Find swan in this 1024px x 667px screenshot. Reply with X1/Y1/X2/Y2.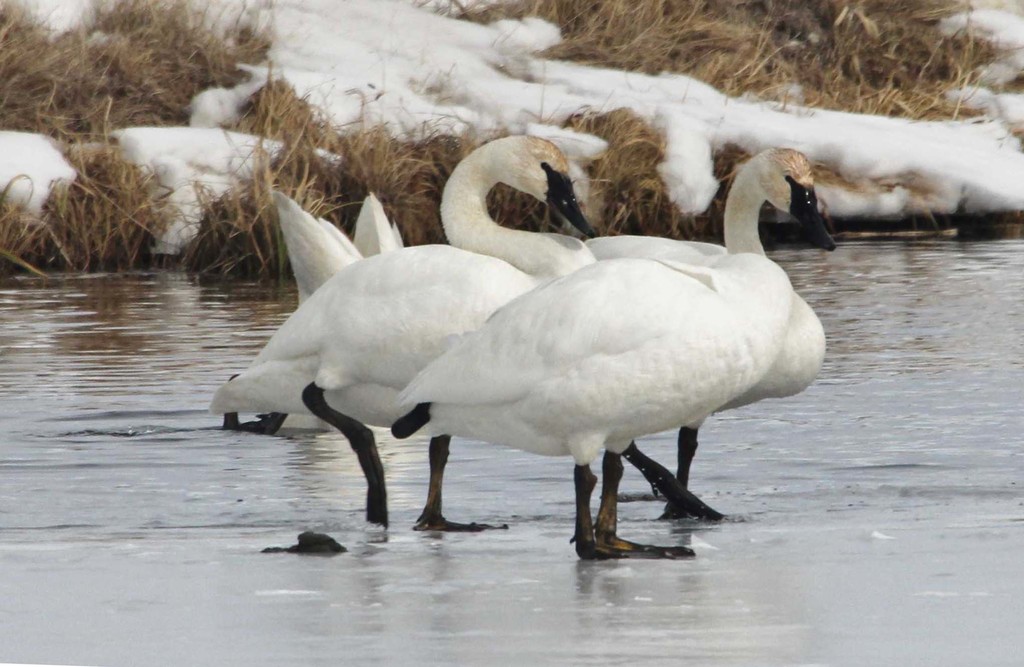
383/133/846/561.
